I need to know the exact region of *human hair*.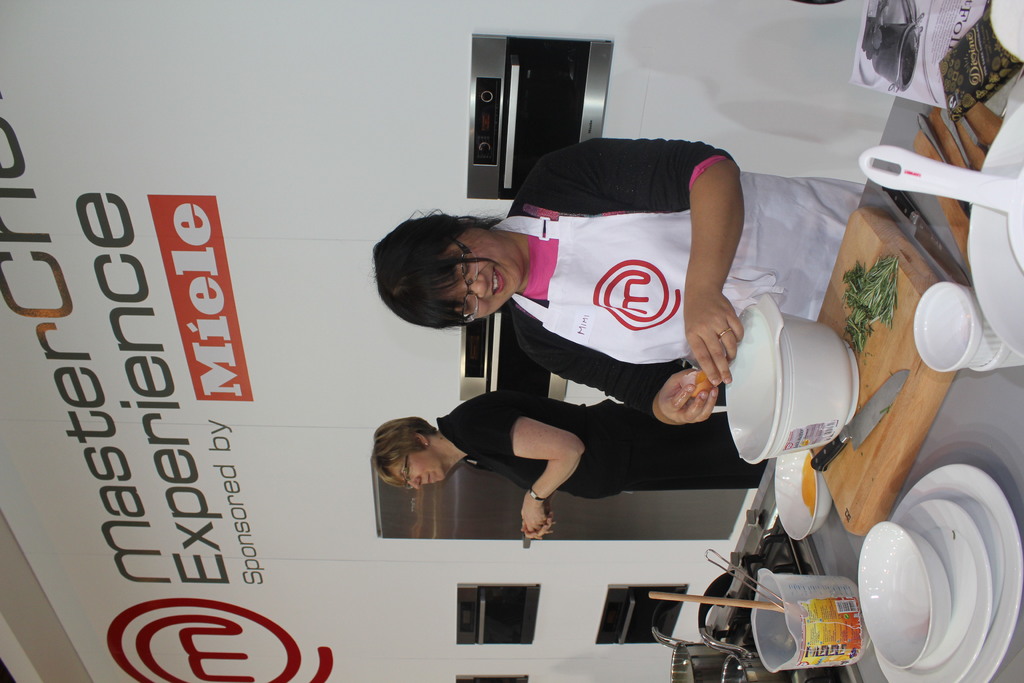
Region: region(372, 208, 504, 331).
